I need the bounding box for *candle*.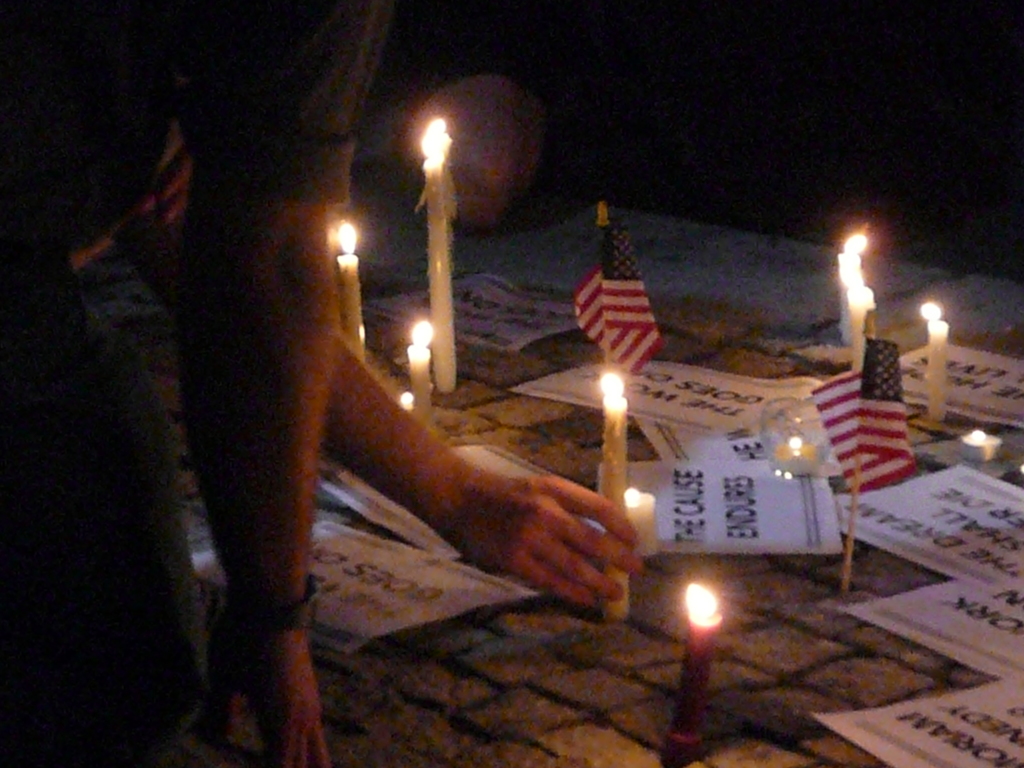
Here it is: bbox=[335, 221, 362, 359].
